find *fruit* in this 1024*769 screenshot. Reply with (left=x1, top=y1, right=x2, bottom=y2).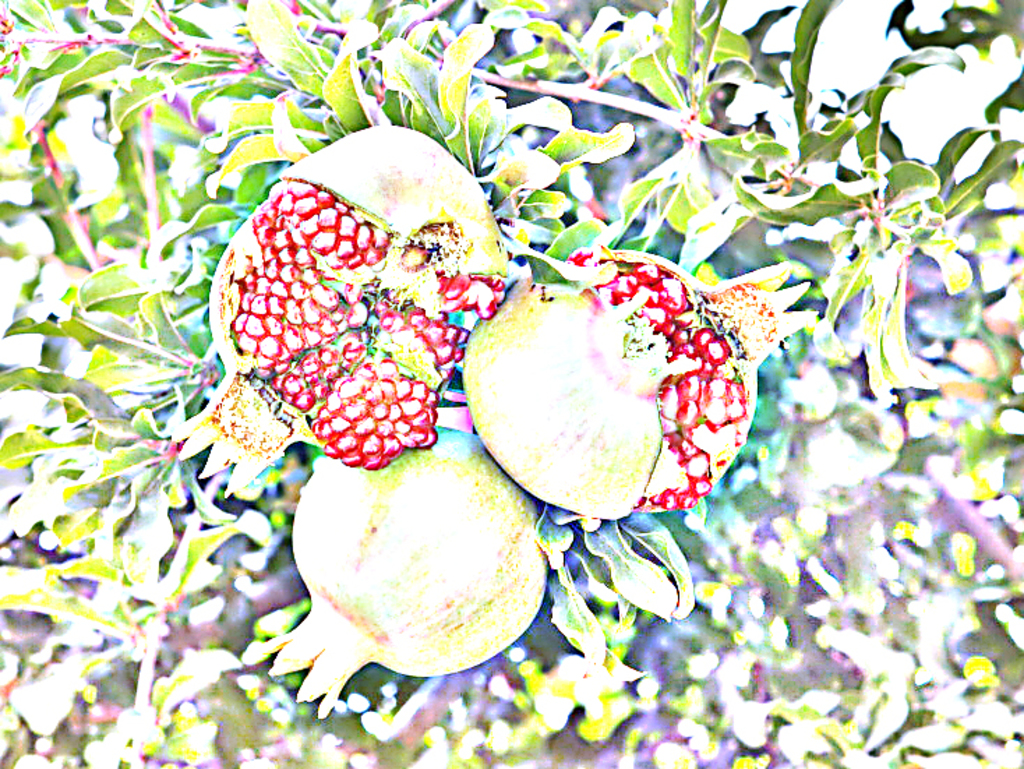
(left=449, top=248, right=812, bottom=525).
